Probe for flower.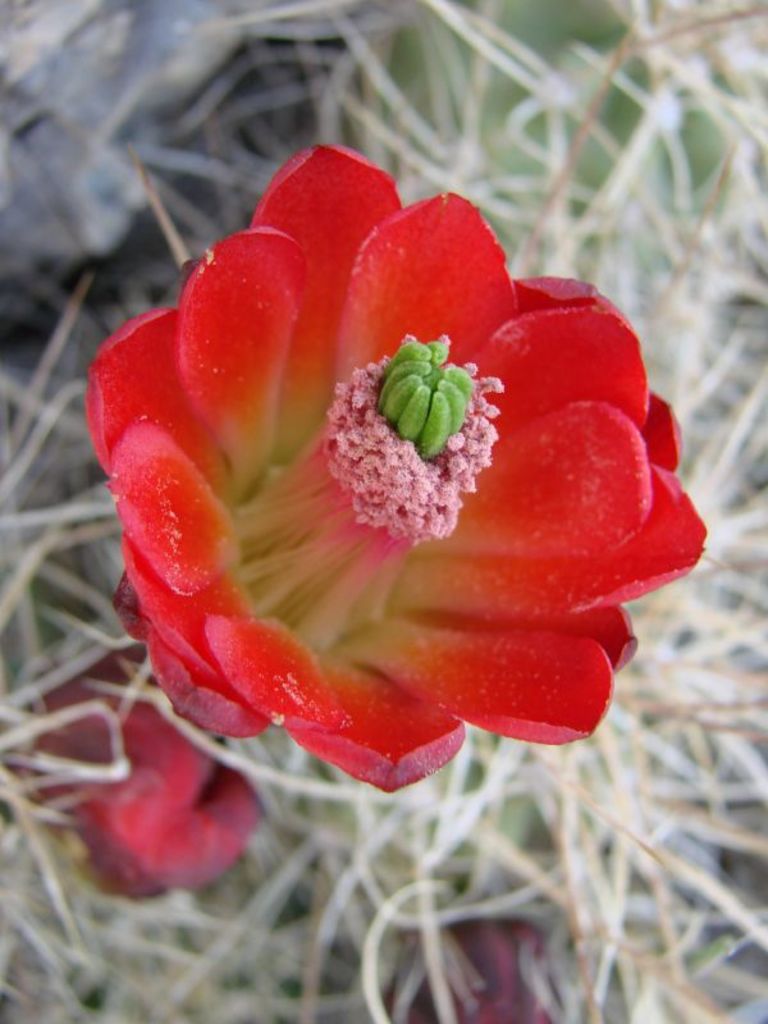
Probe result: <region>65, 145, 707, 805</region>.
